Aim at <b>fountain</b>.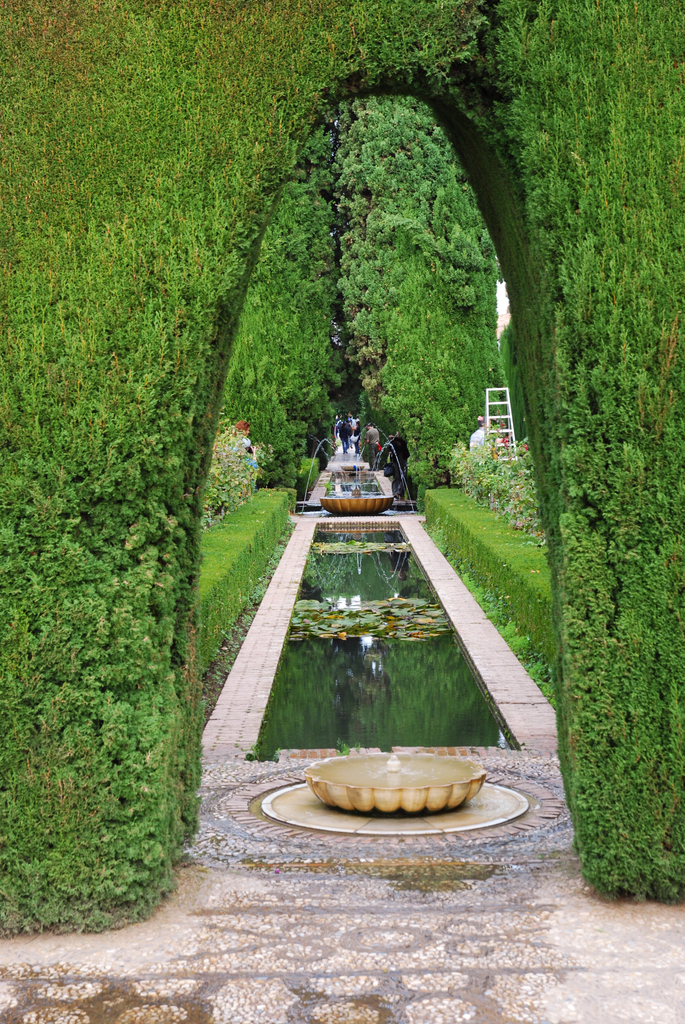
Aimed at bbox=[258, 749, 528, 840].
